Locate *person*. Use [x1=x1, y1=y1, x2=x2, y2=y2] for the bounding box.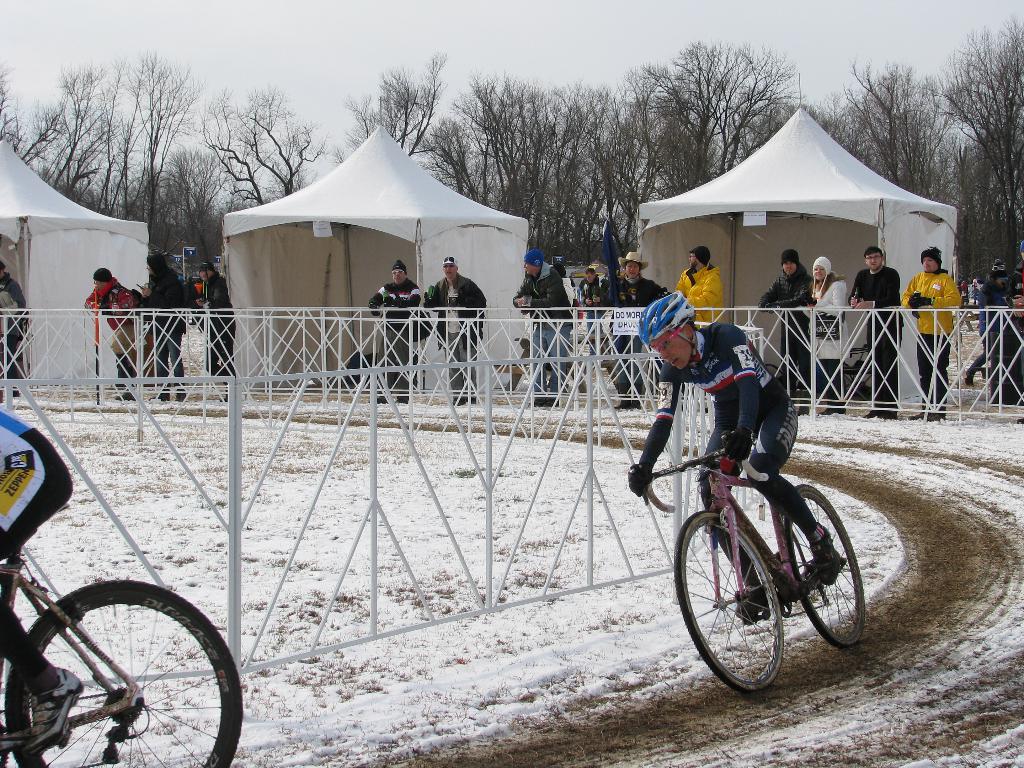
[x1=134, y1=250, x2=187, y2=401].
